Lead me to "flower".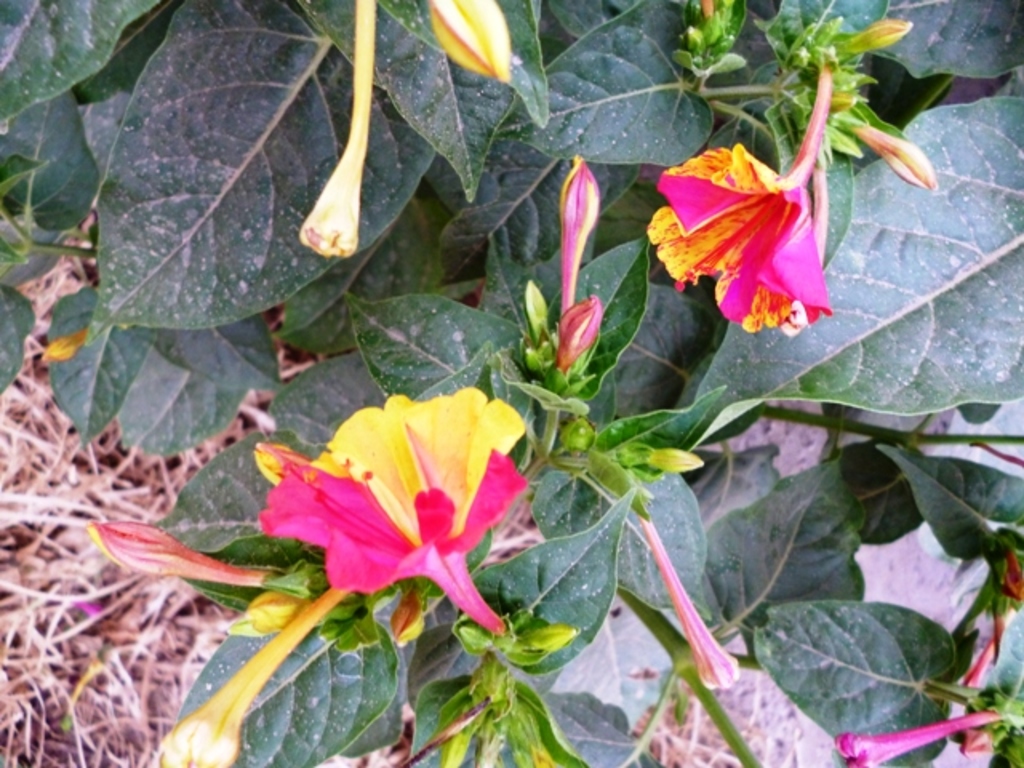
Lead to (635, 517, 749, 691).
